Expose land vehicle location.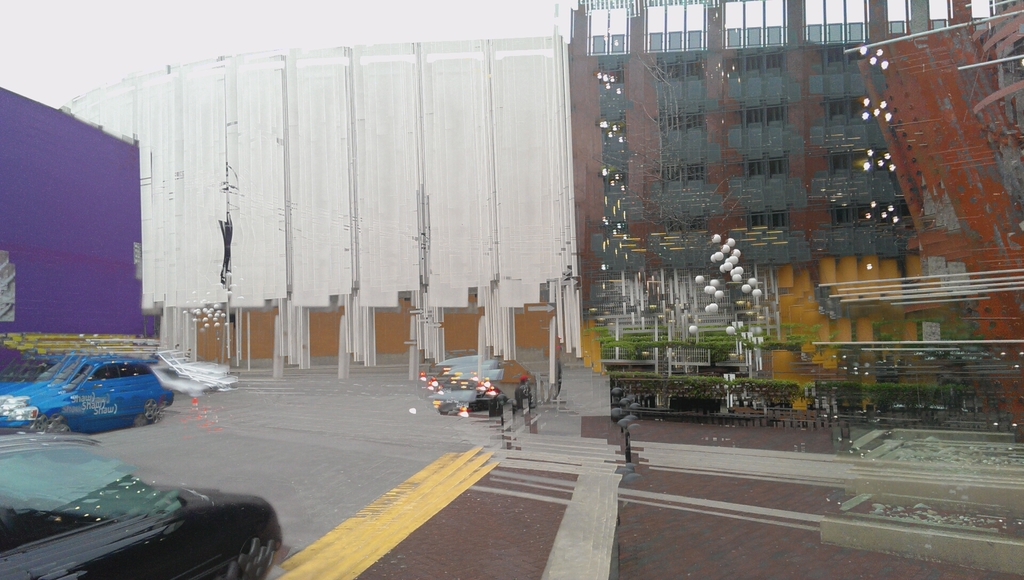
Exposed at [23,346,175,435].
